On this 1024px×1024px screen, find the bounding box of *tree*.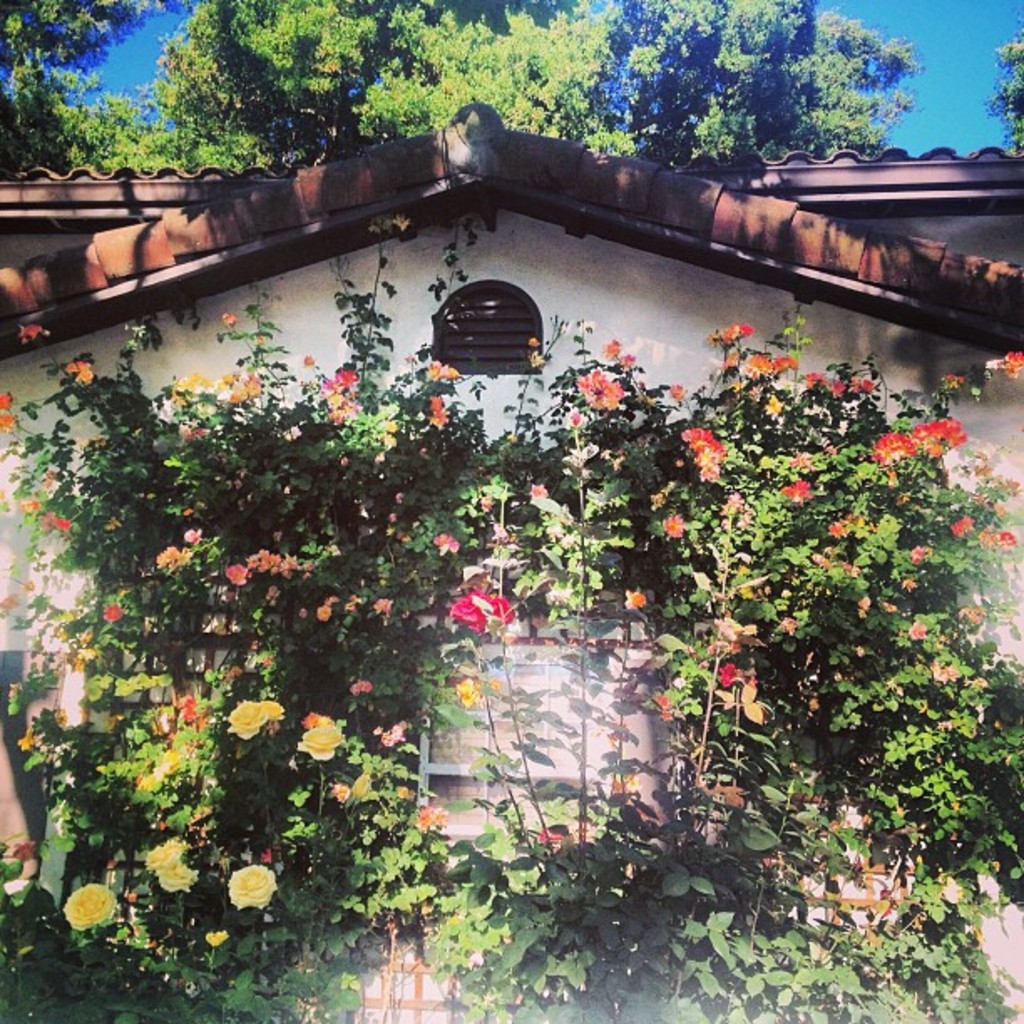
Bounding box: [974, 17, 1022, 152].
